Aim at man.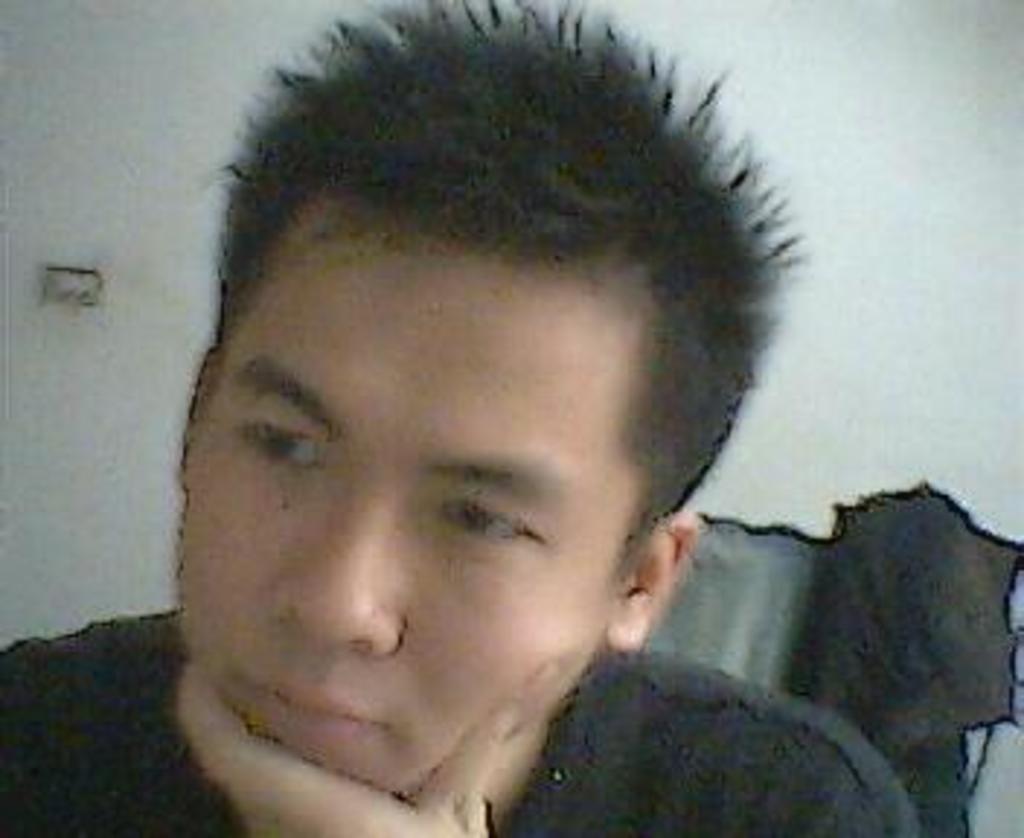
Aimed at <region>64, 55, 943, 837</region>.
